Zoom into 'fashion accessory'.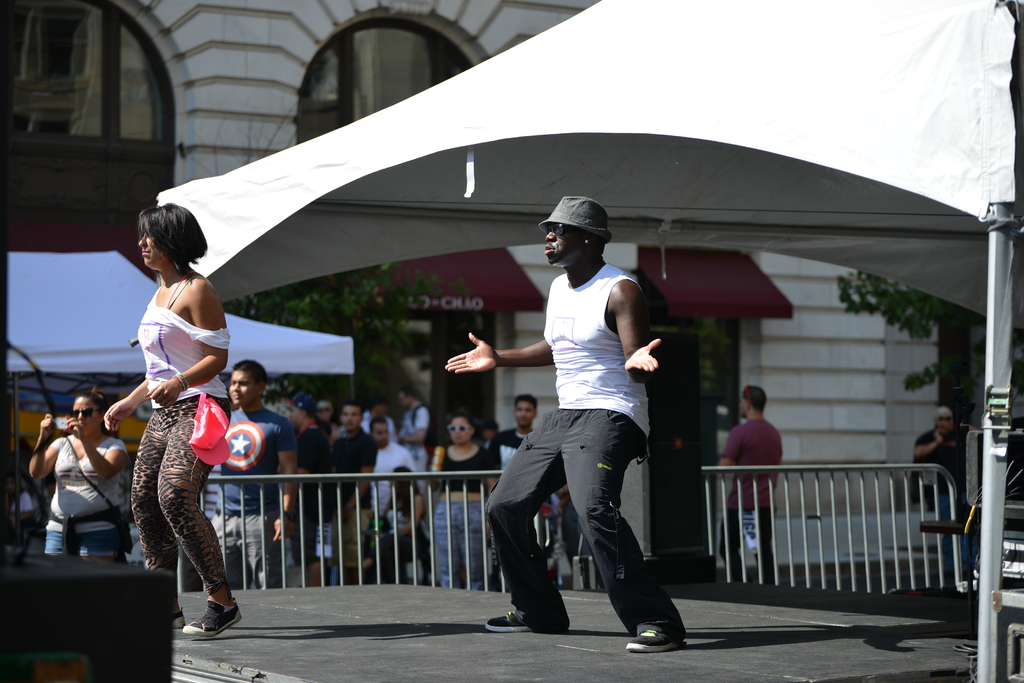
Zoom target: bbox(539, 195, 612, 248).
